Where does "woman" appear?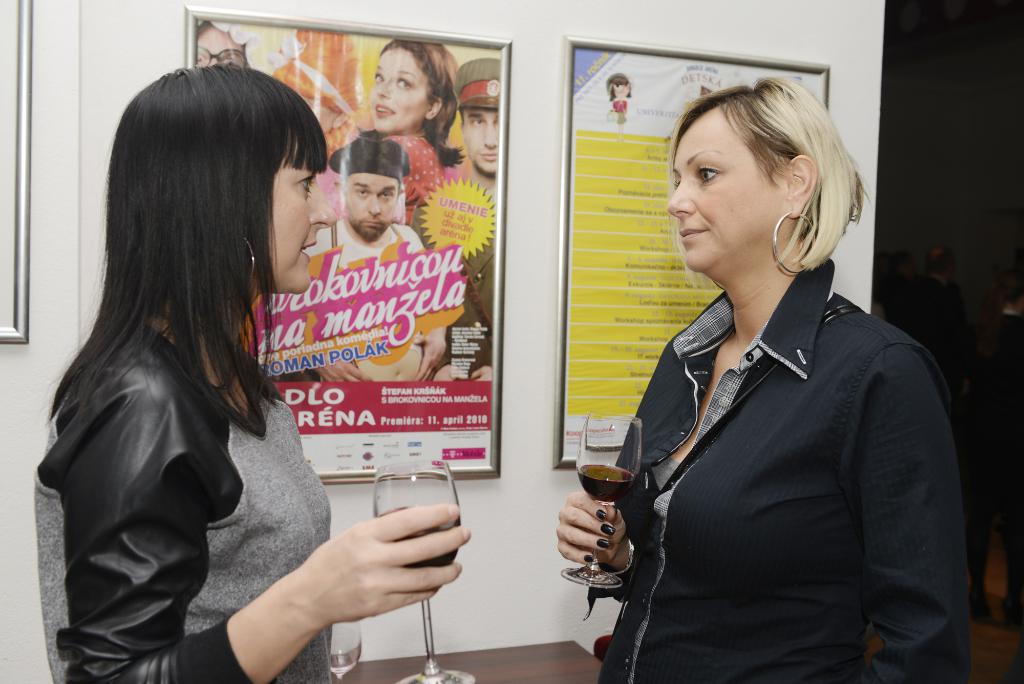
Appears at [x1=563, y1=58, x2=955, y2=680].
